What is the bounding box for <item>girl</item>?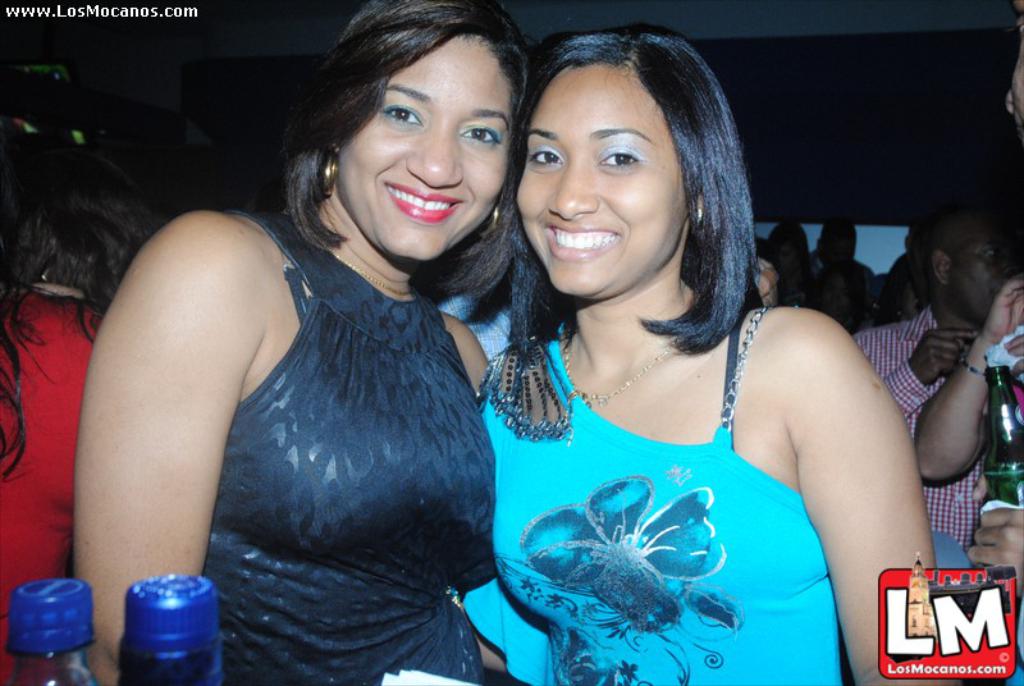
locate(457, 22, 942, 685).
